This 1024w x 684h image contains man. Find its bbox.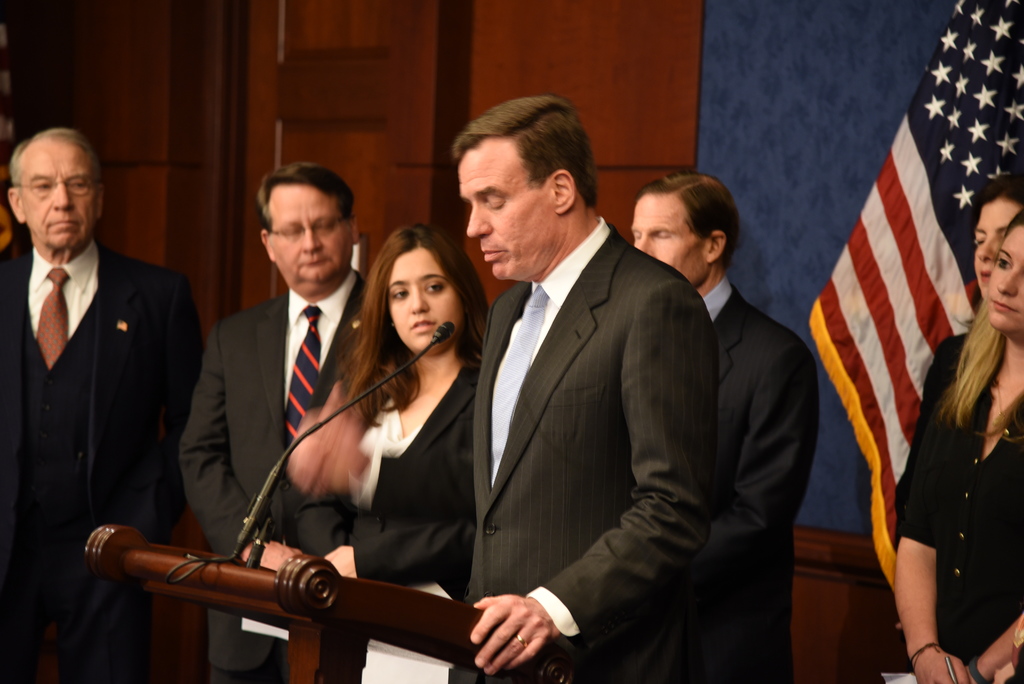
x1=182, y1=166, x2=382, y2=683.
